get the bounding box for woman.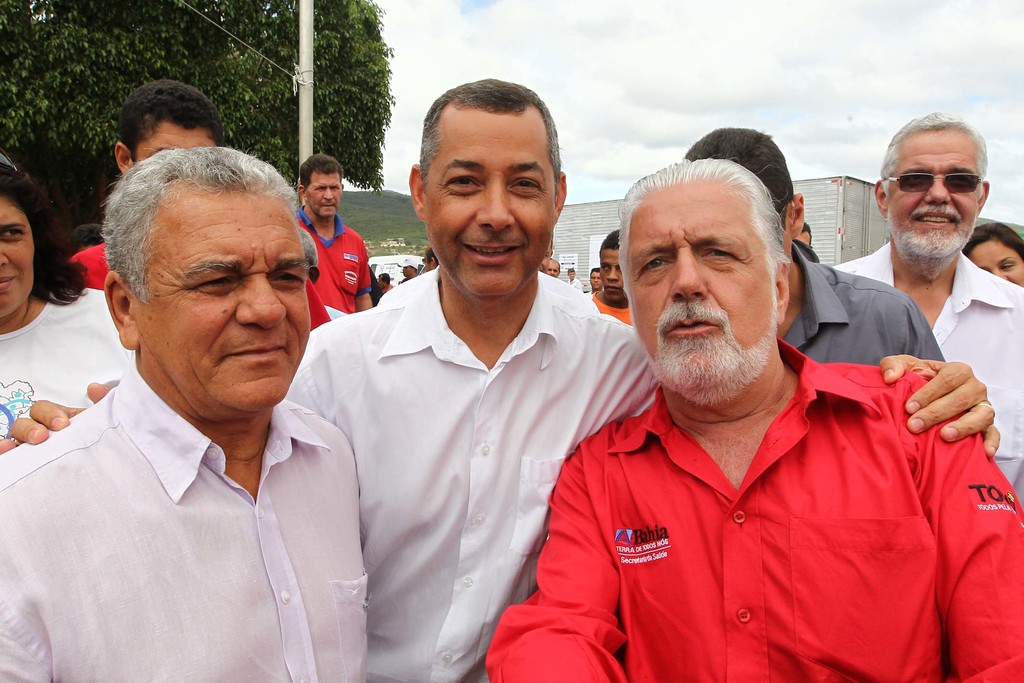
957 226 1023 291.
